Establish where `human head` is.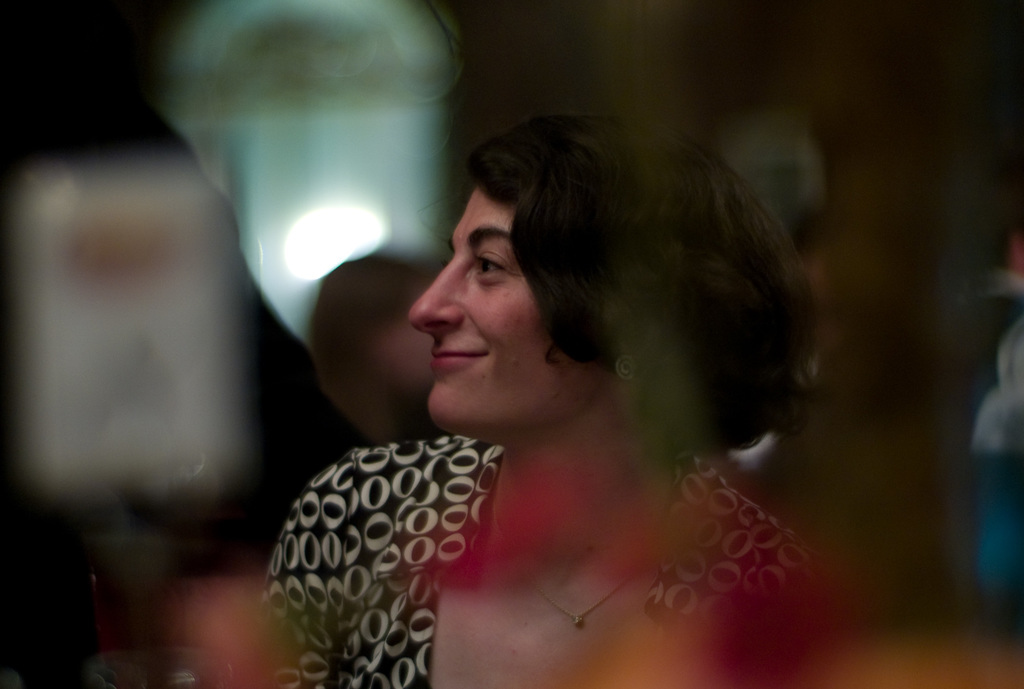
Established at [411,116,781,478].
